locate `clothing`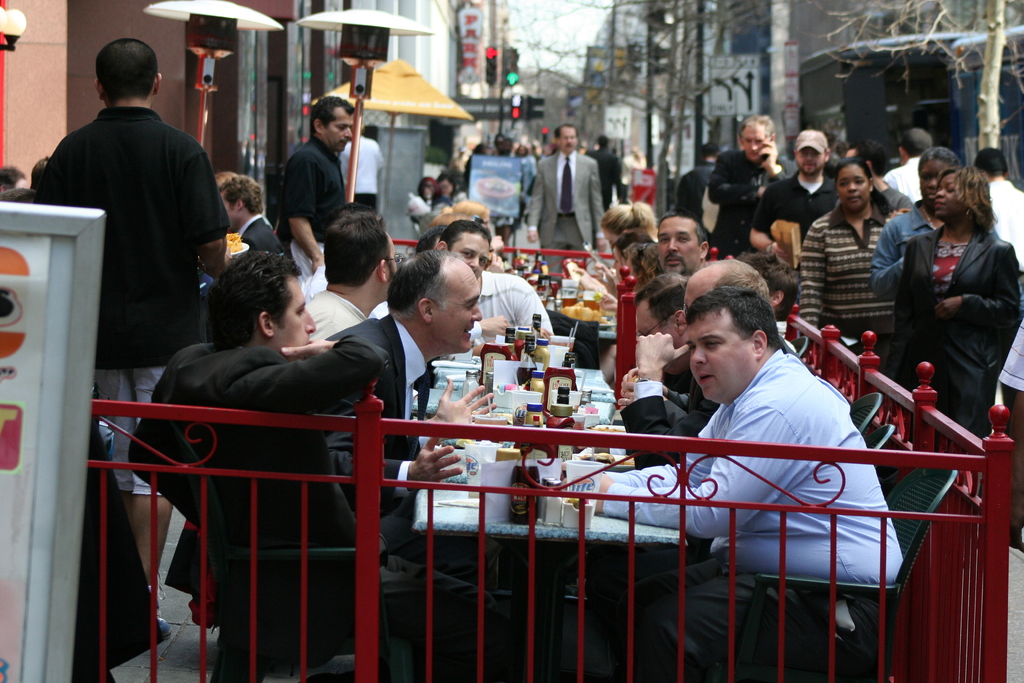
detection(268, 130, 335, 256)
